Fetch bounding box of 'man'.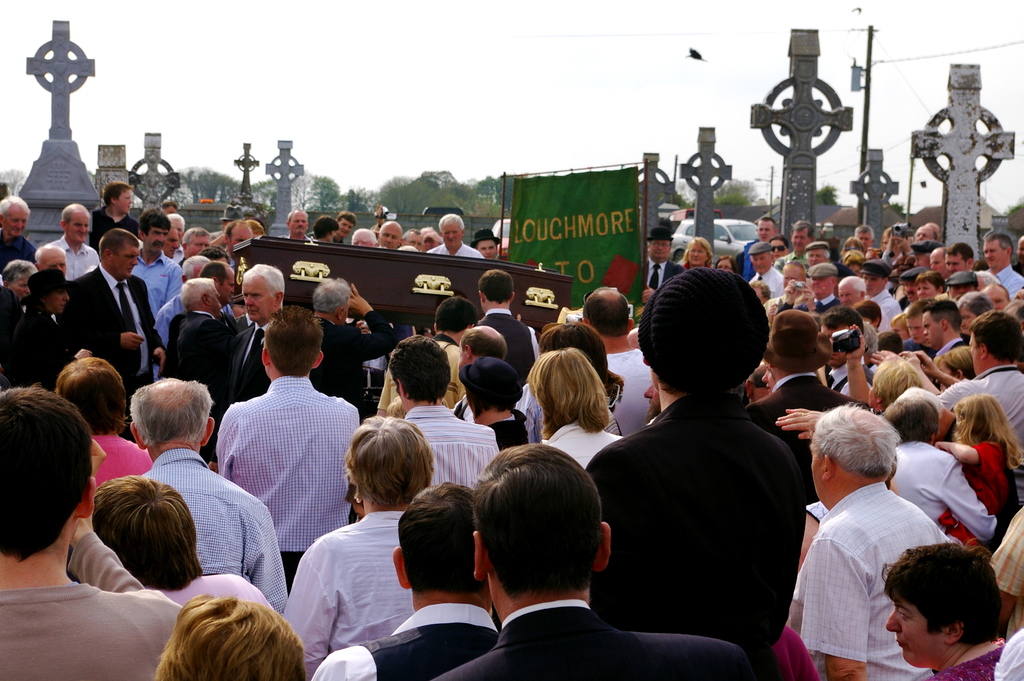
Bbox: l=804, t=265, r=842, b=321.
